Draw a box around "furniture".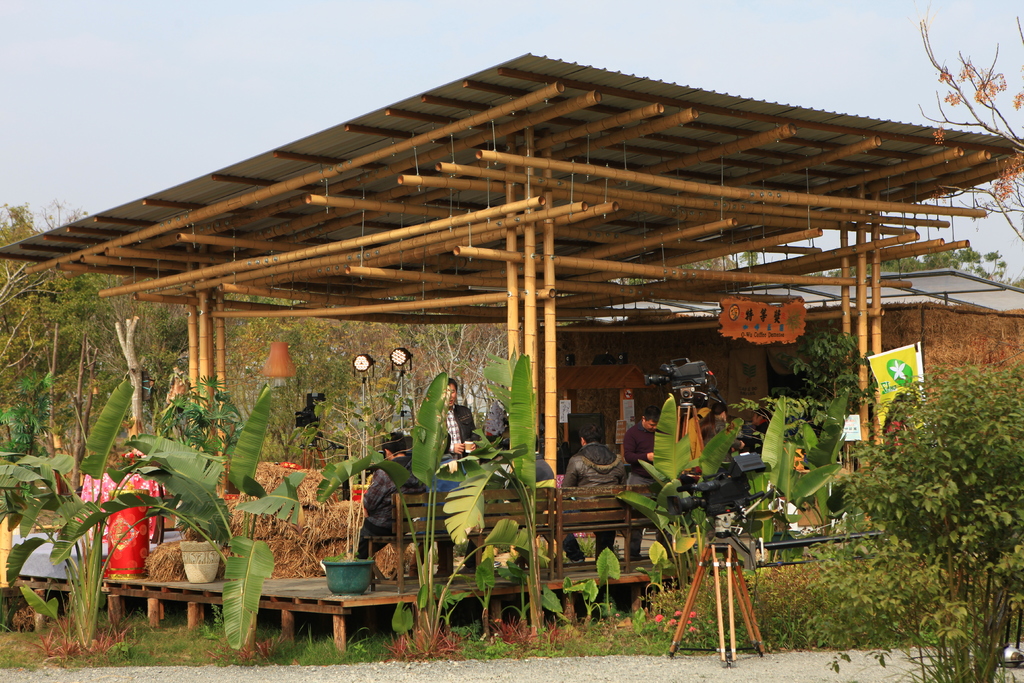
l=100, t=577, r=664, b=650.
